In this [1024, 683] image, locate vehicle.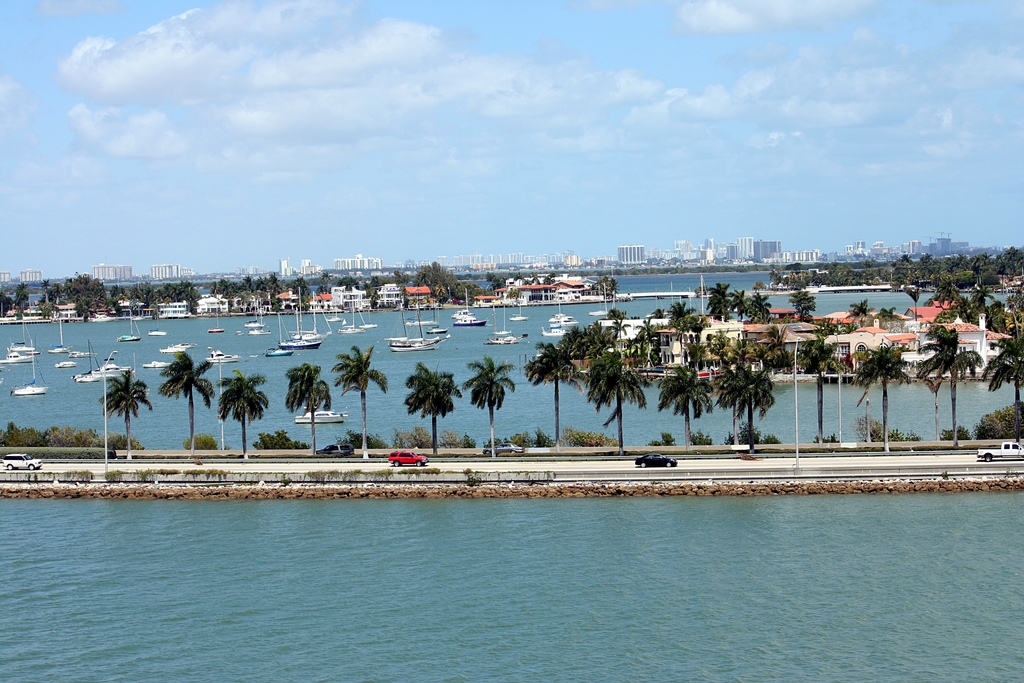
Bounding box: {"left": 360, "top": 300, "right": 380, "bottom": 331}.
